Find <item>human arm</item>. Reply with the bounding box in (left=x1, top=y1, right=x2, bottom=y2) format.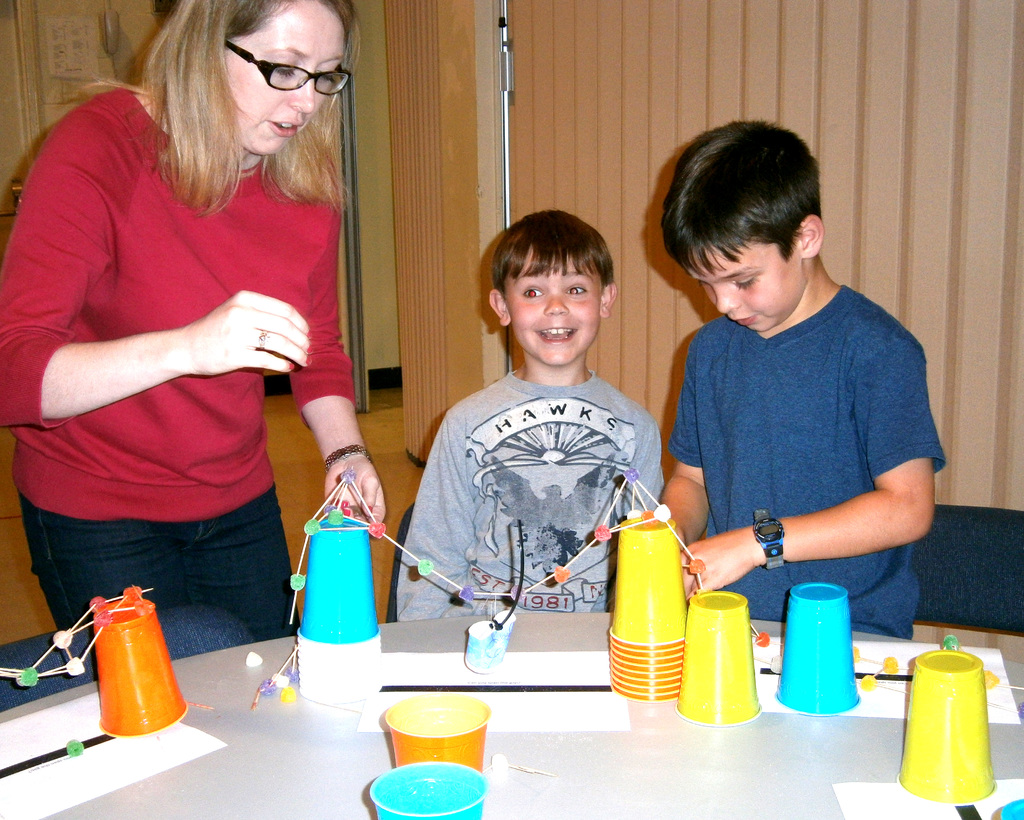
(left=660, top=330, right=710, bottom=551).
